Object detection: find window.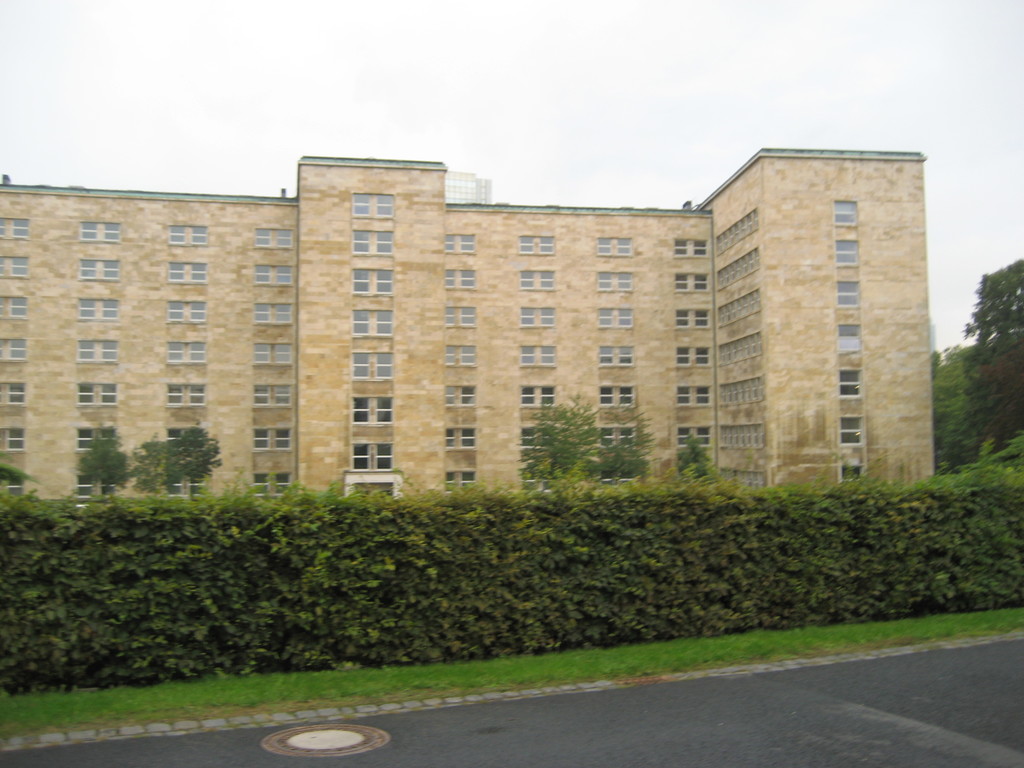
[x1=252, y1=385, x2=288, y2=405].
